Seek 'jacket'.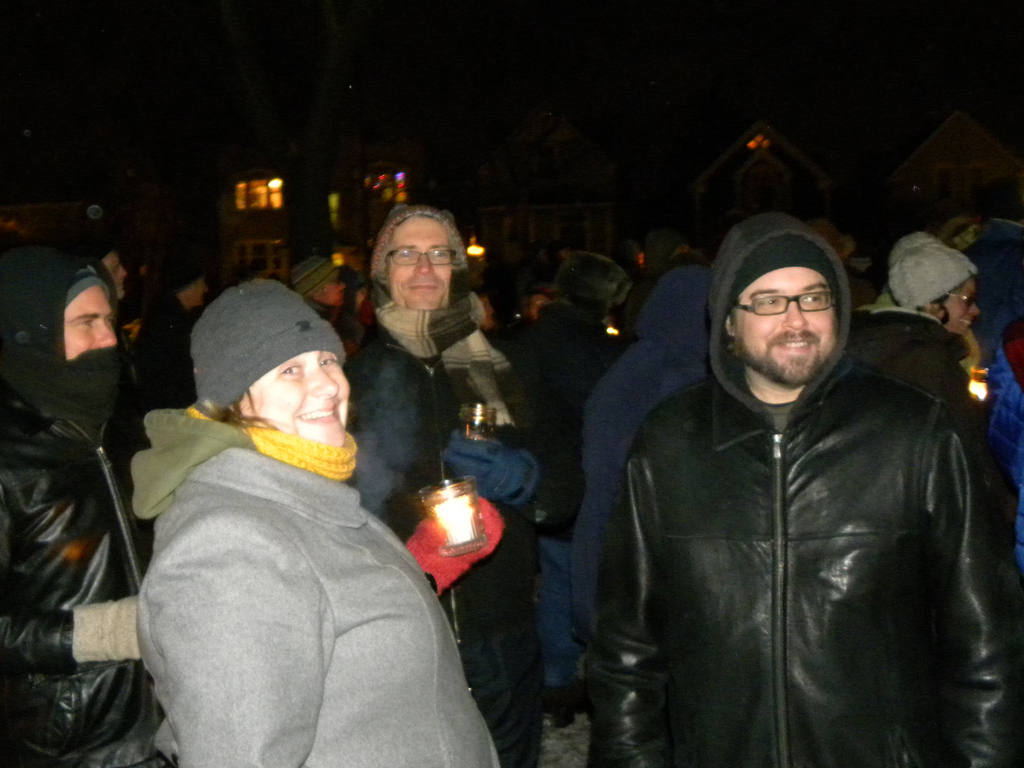
{"left": 138, "top": 450, "right": 496, "bottom": 767}.
